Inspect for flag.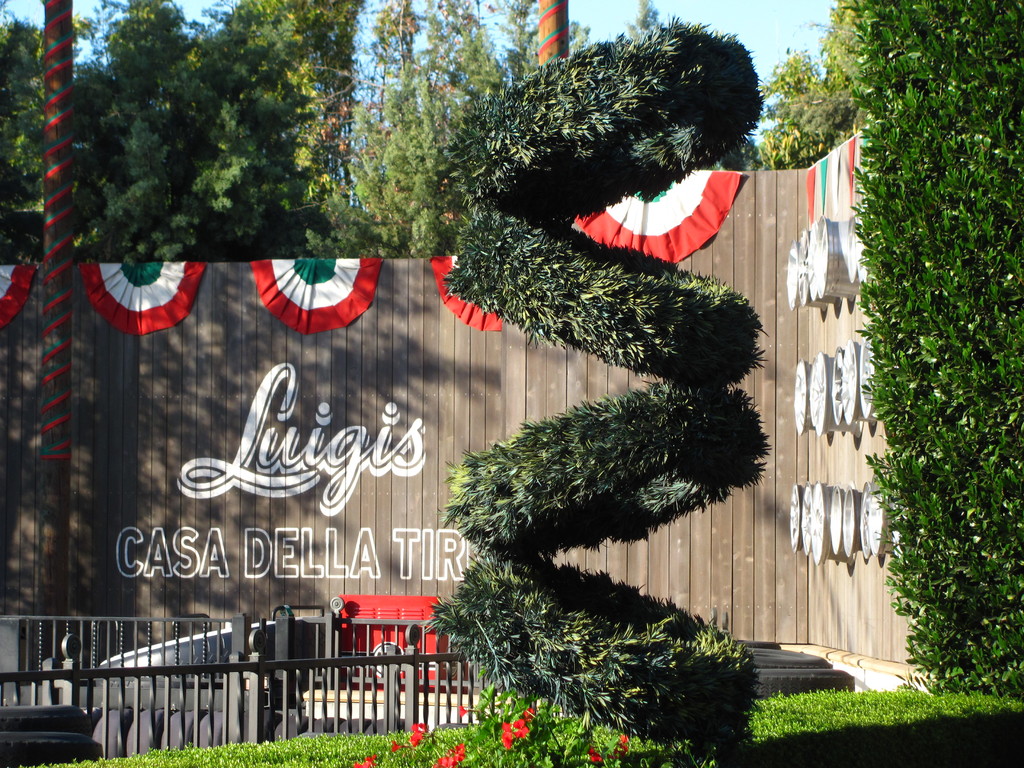
Inspection: box(433, 259, 506, 335).
